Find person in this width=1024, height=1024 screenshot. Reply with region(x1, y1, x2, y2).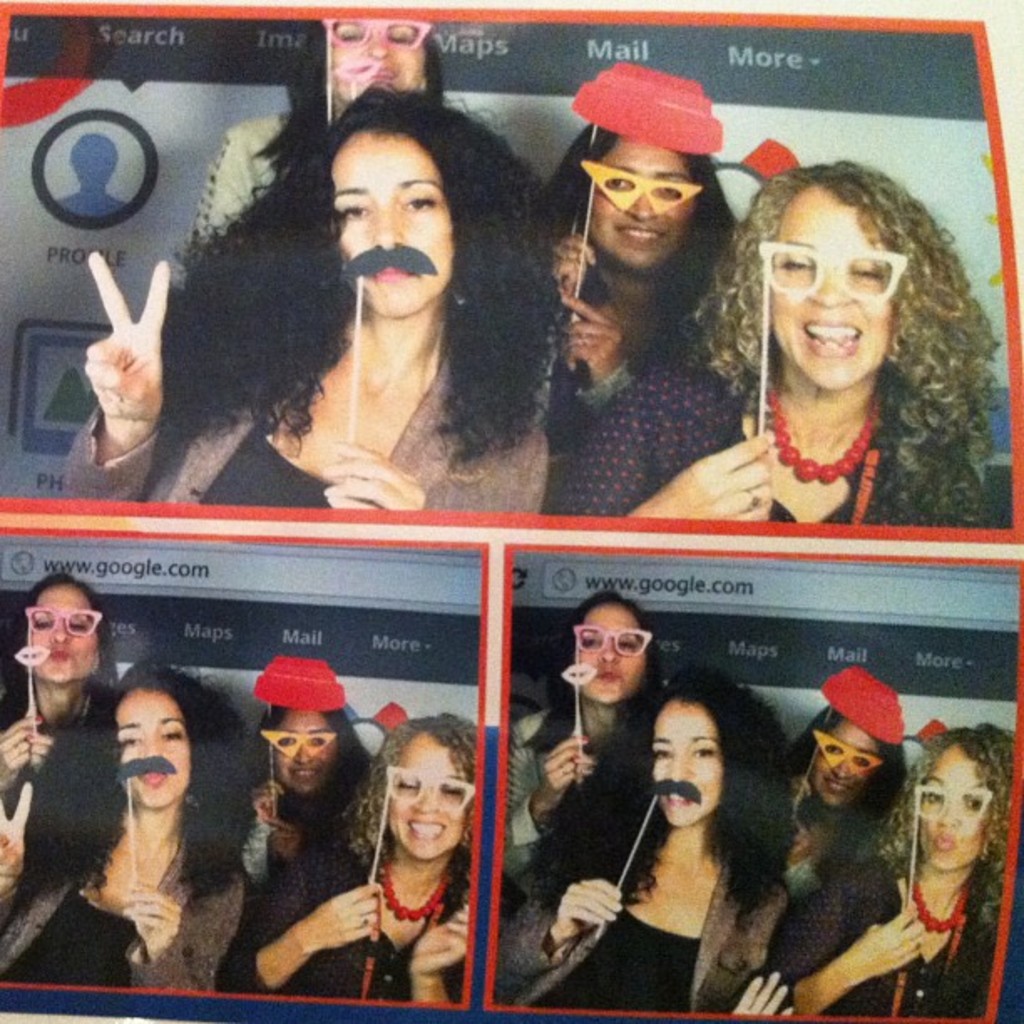
region(547, 159, 989, 530).
